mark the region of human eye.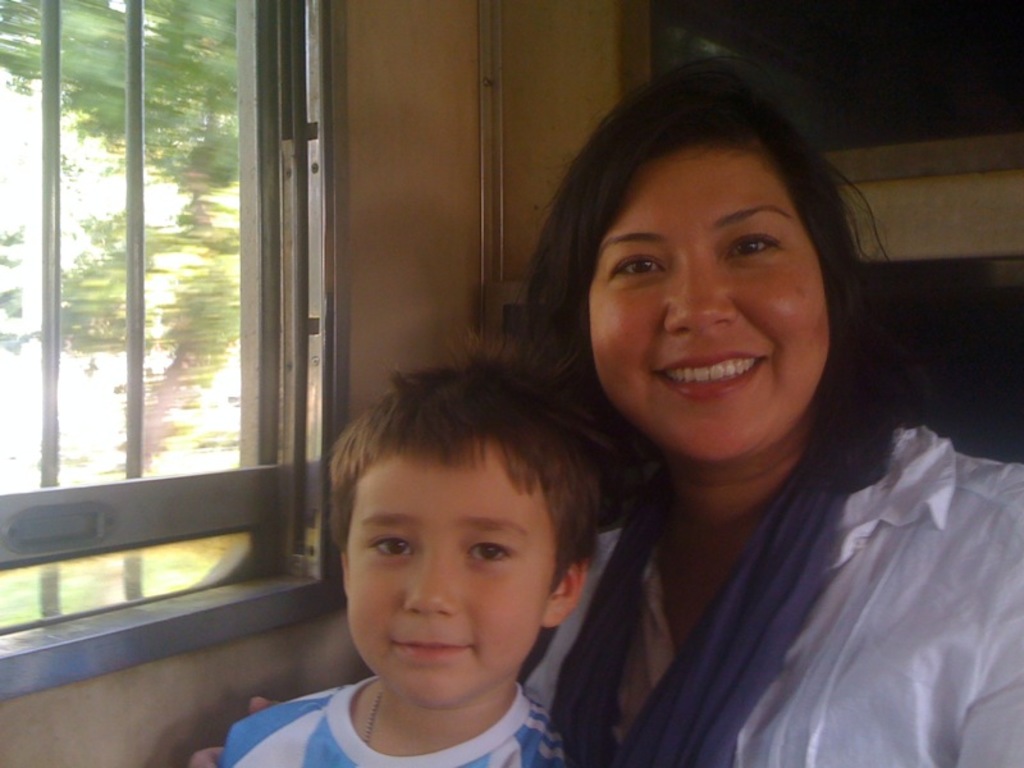
Region: region(718, 189, 810, 280).
